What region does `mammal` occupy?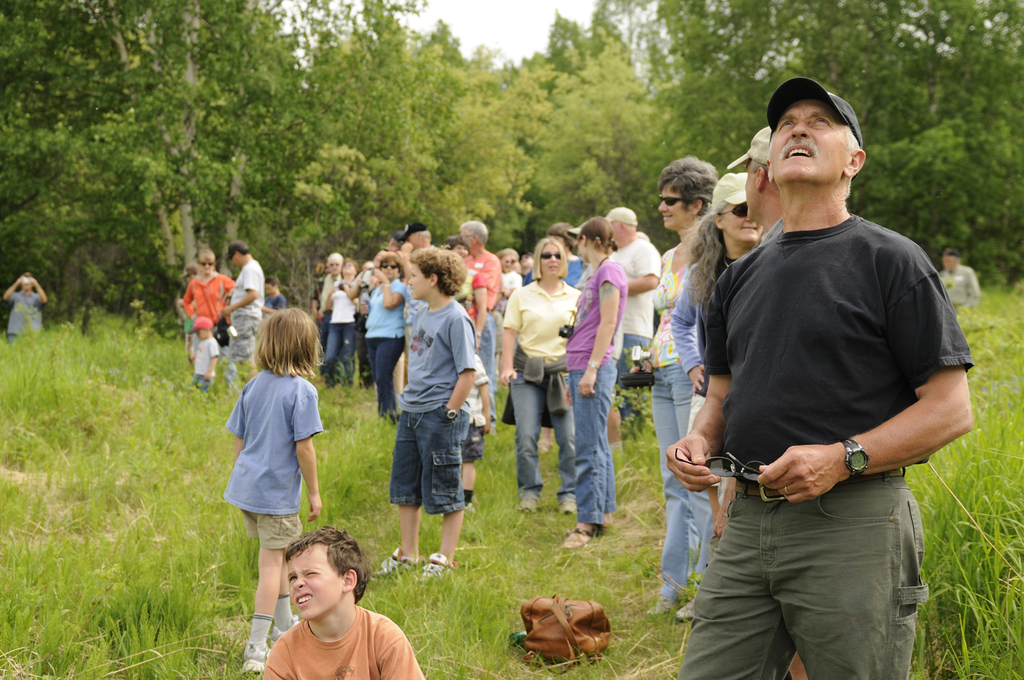
[229, 306, 324, 677].
